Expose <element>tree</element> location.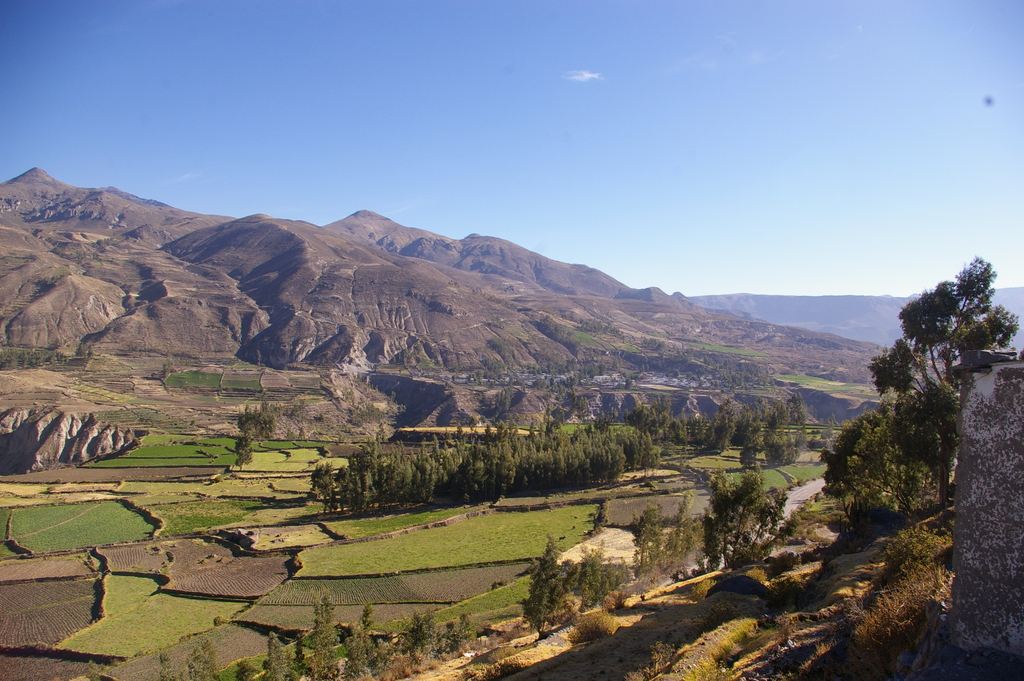
Exposed at crop(576, 534, 656, 608).
